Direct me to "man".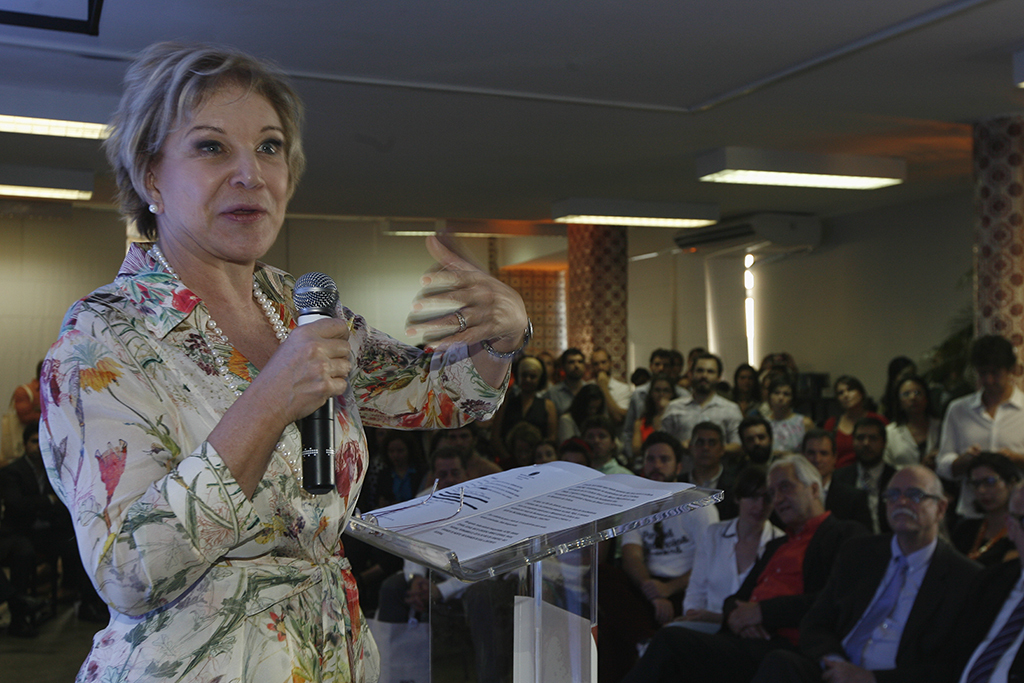
Direction: select_region(662, 352, 742, 453).
